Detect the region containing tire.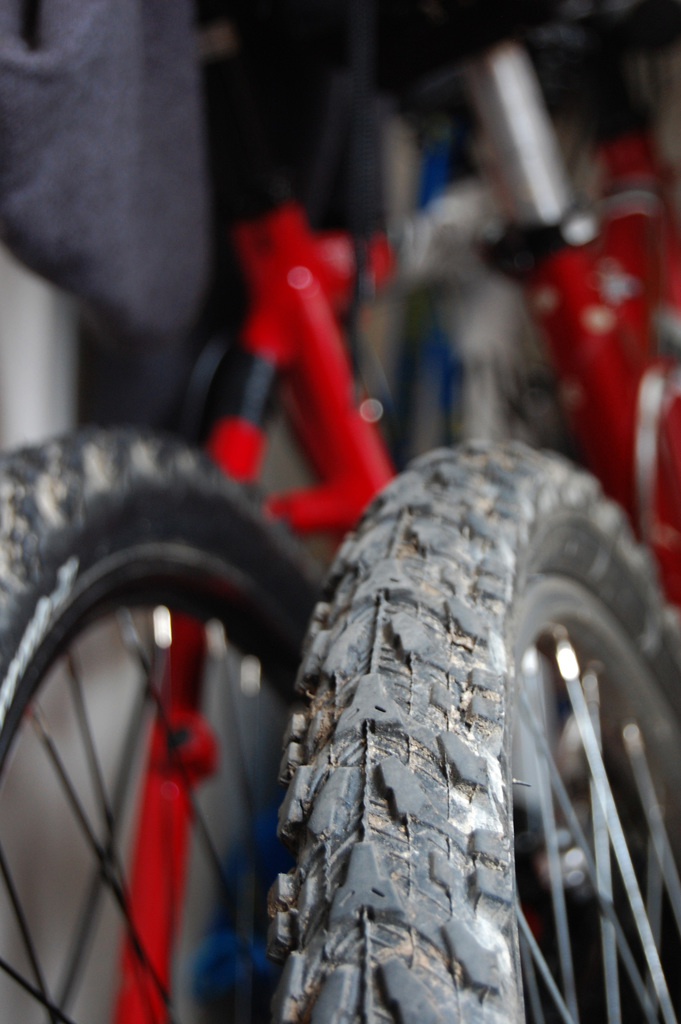
l=240, t=408, r=680, b=972.
